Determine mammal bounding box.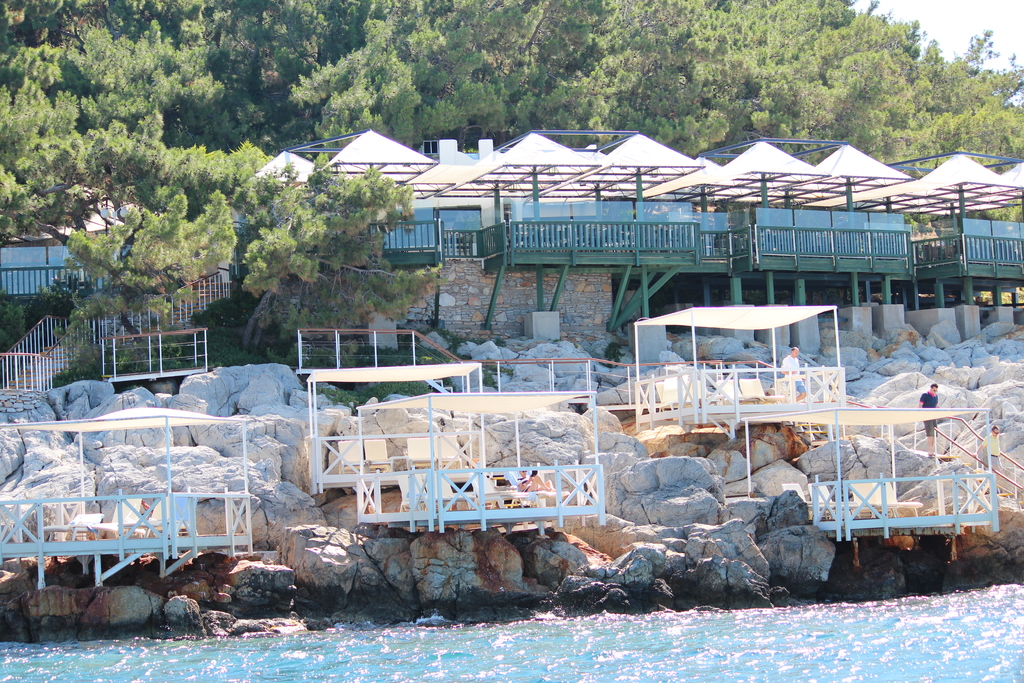
Determined: pyautogui.locateOnScreen(782, 349, 807, 403).
